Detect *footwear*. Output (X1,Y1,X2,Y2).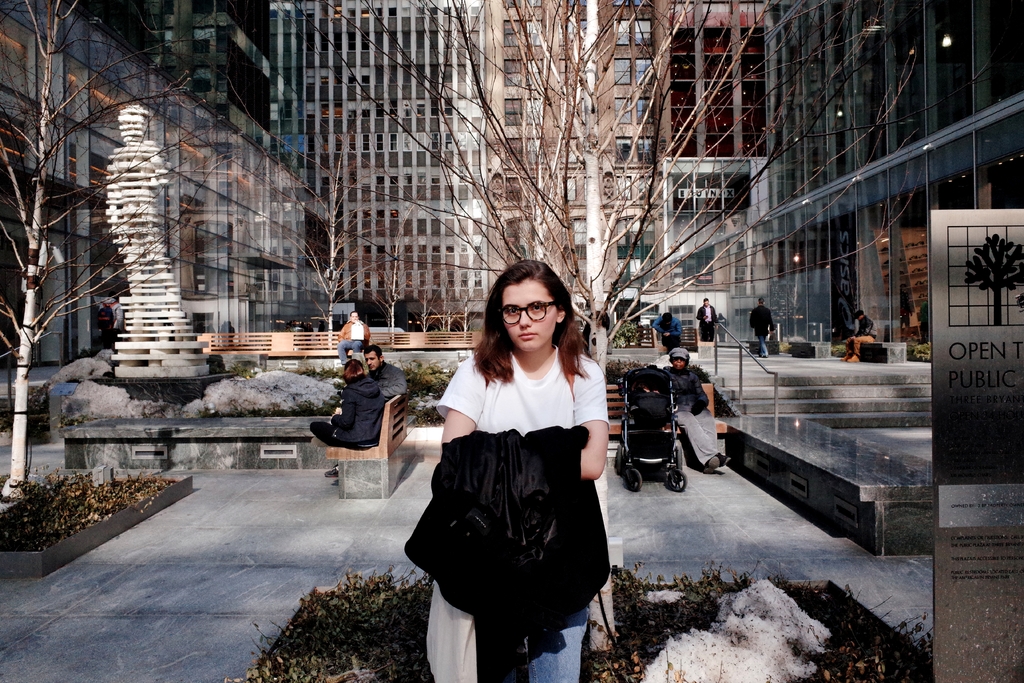
(333,478,339,484).
